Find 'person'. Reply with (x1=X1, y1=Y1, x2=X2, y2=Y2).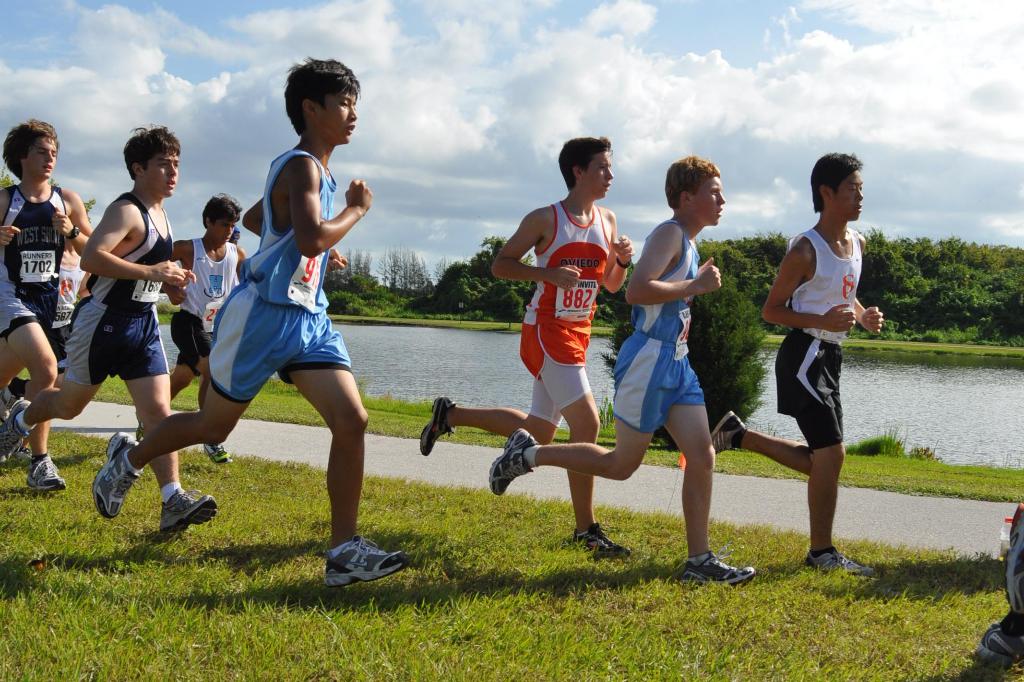
(x1=764, y1=147, x2=876, y2=585).
